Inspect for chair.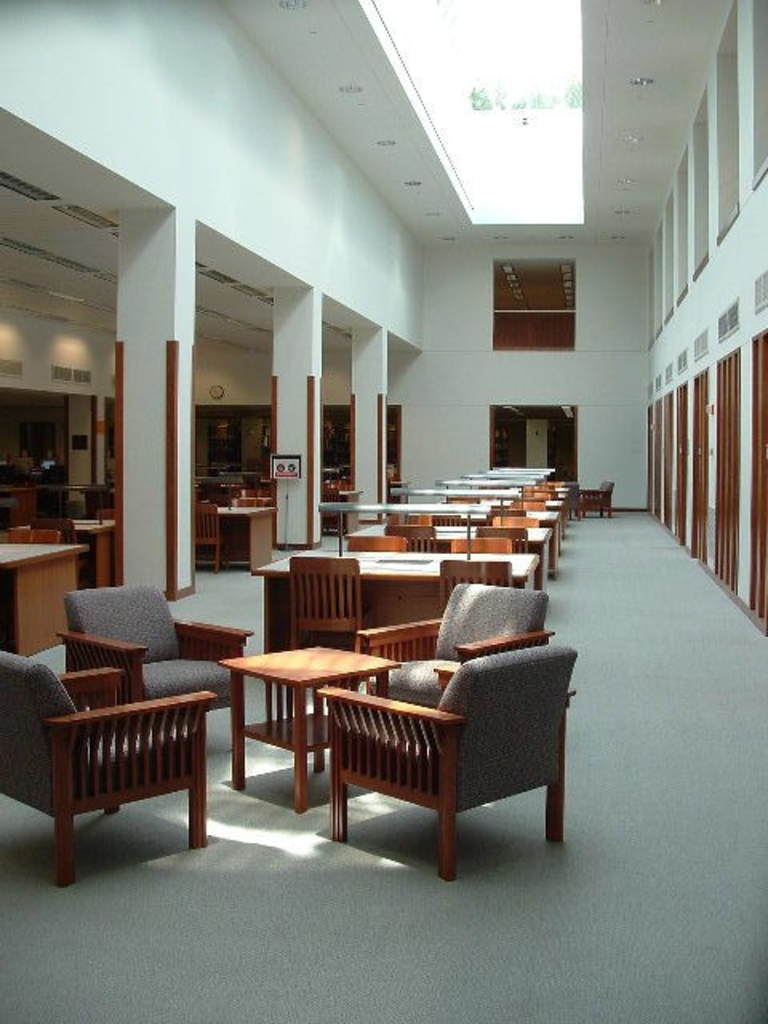
Inspection: select_region(339, 573, 554, 704).
